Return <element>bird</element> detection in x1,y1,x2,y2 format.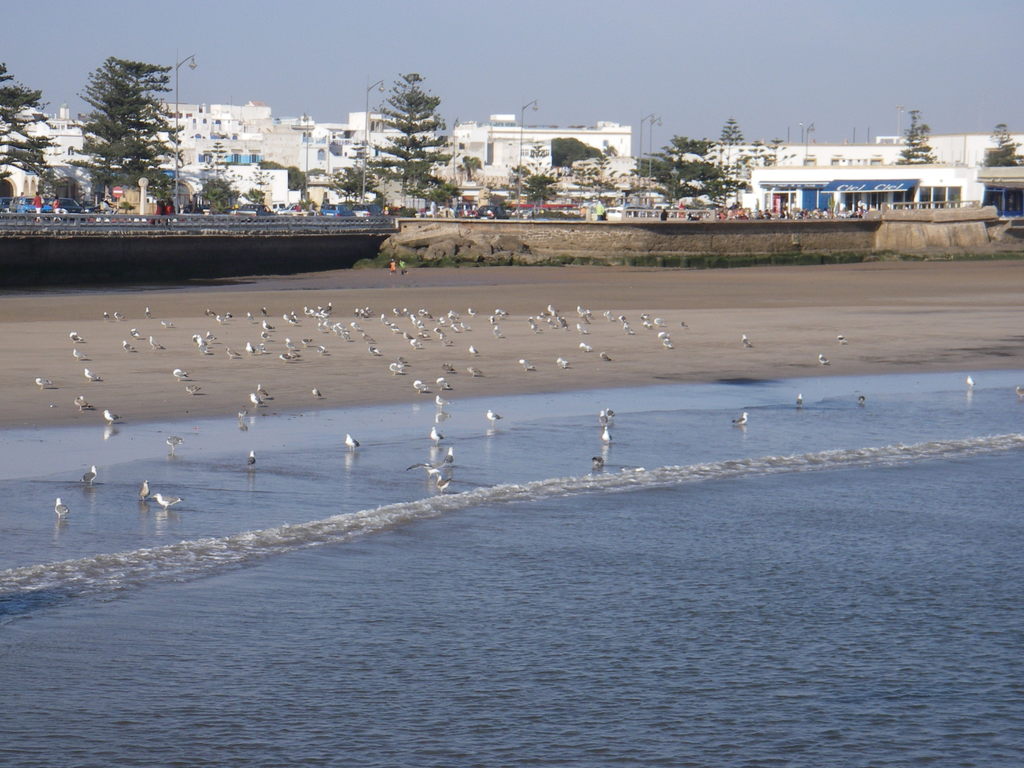
519,359,536,372.
